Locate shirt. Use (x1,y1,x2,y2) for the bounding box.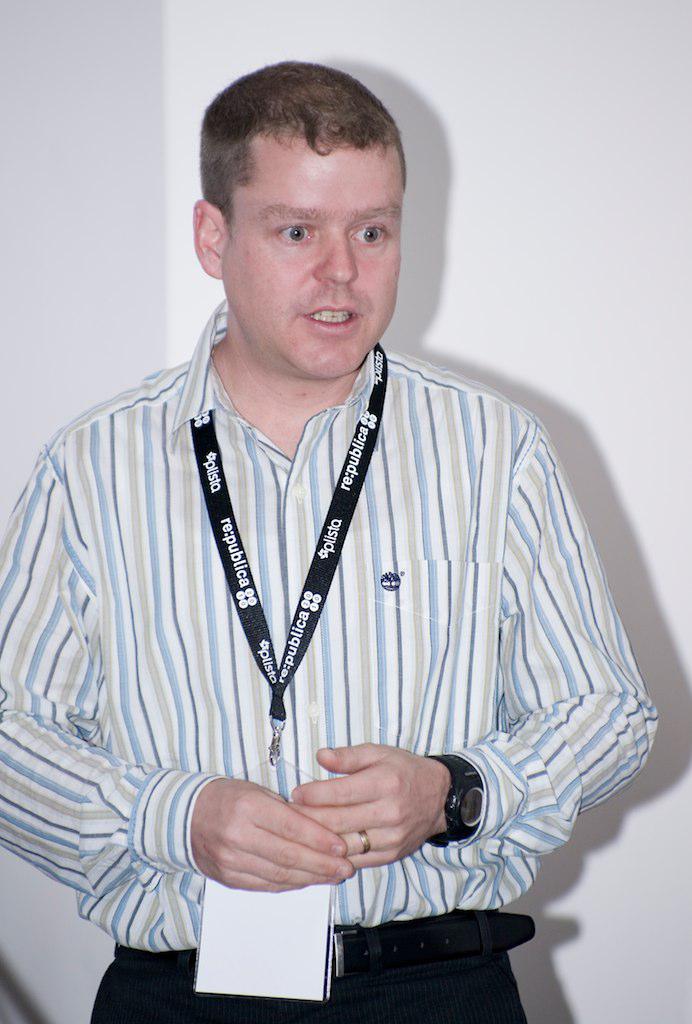
(0,290,666,955).
